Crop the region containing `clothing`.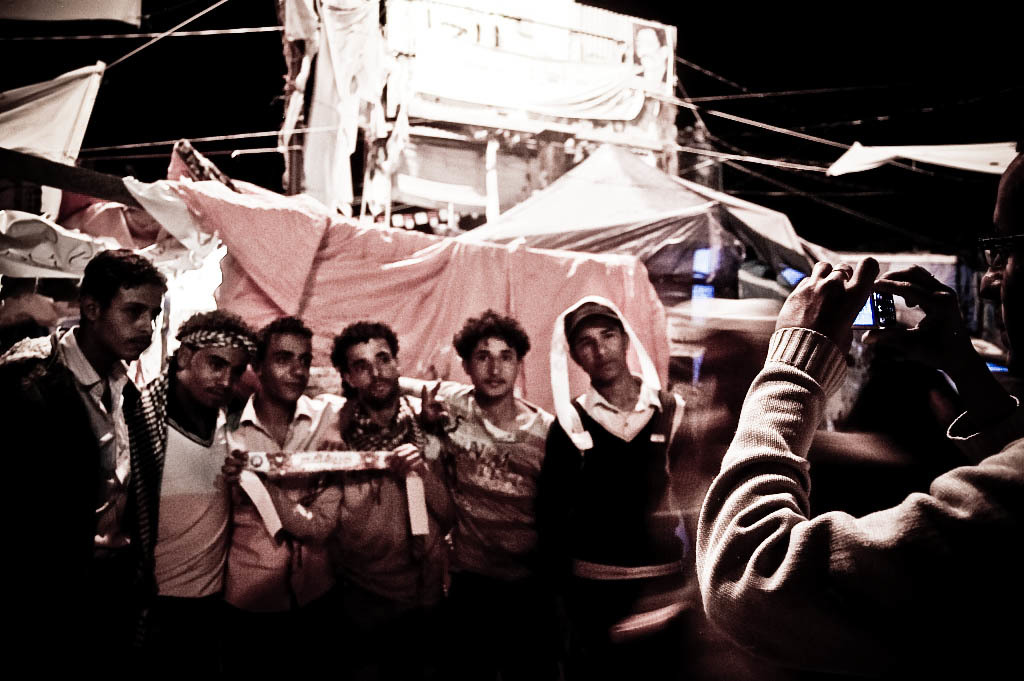
Crop region: (x1=0, y1=315, x2=153, y2=679).
